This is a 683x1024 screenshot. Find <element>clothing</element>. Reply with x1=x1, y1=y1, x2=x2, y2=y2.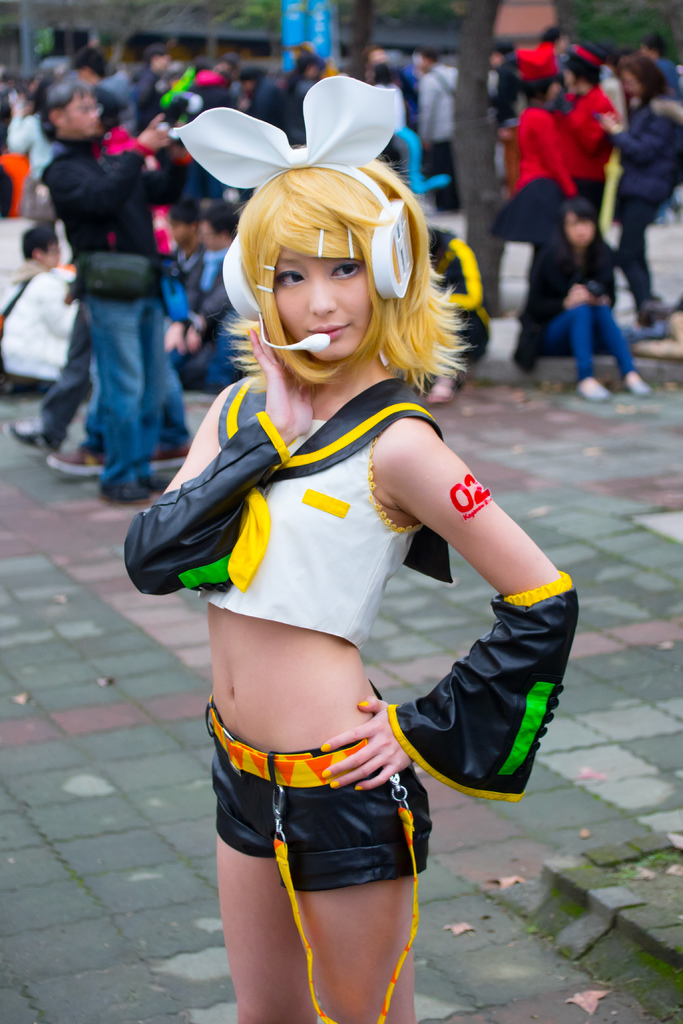
x1=491, y1=102, x2=580, y2=372.
